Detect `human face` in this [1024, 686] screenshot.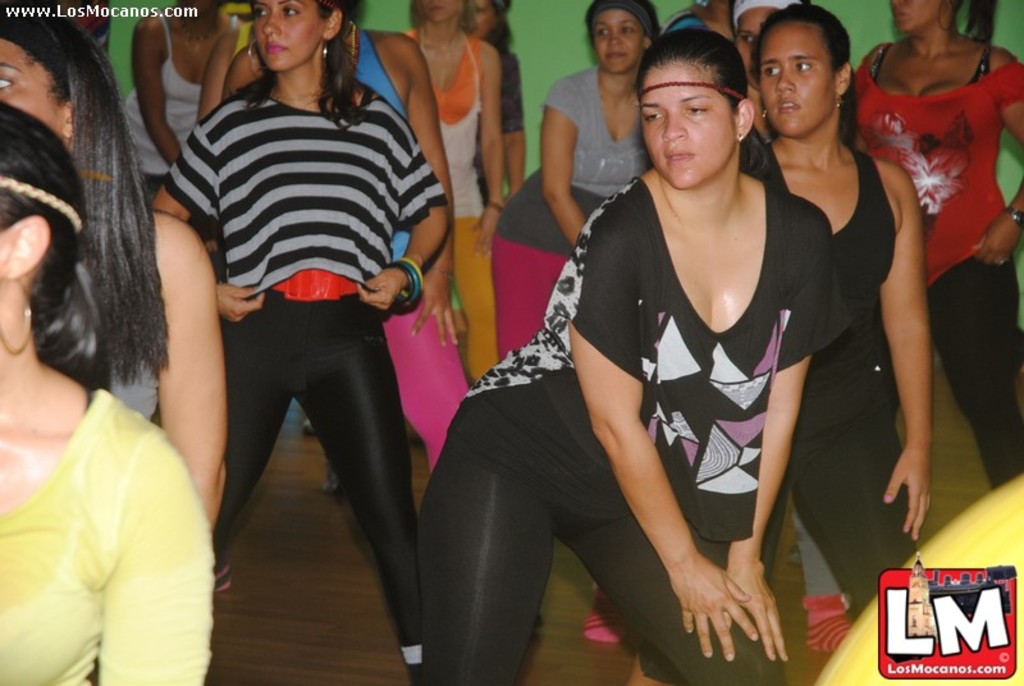
Detection: (890,0,945,28).
